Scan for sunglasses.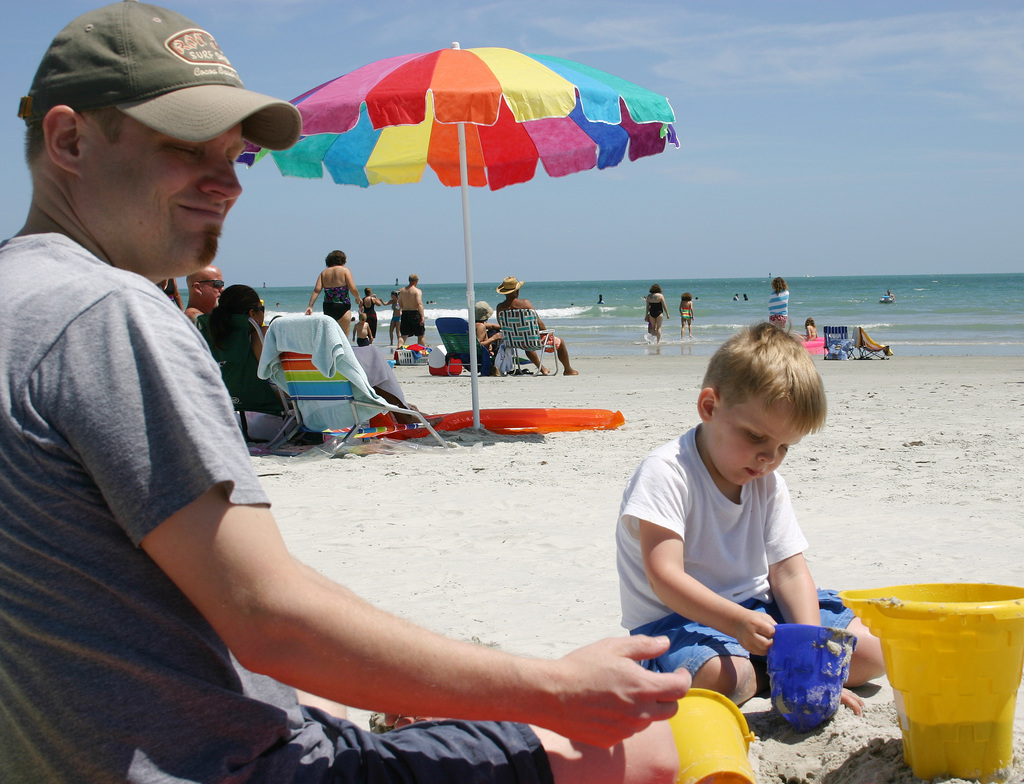
Scan result: box(193, 279, 223, 287).
